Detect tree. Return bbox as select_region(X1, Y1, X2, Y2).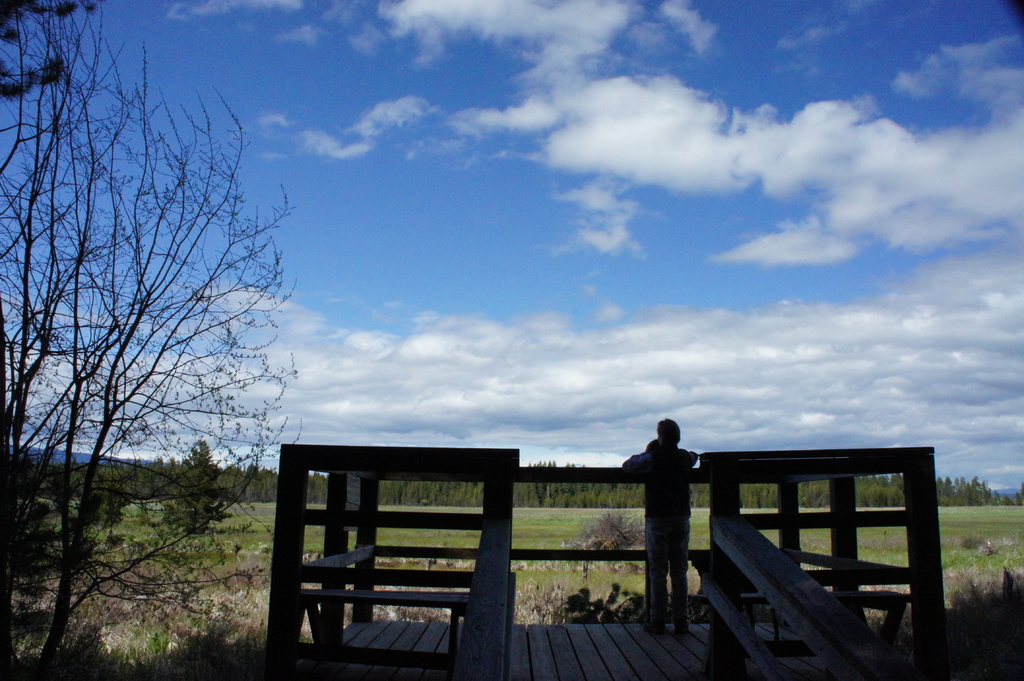
select_region(687, 474, 726, 513).
